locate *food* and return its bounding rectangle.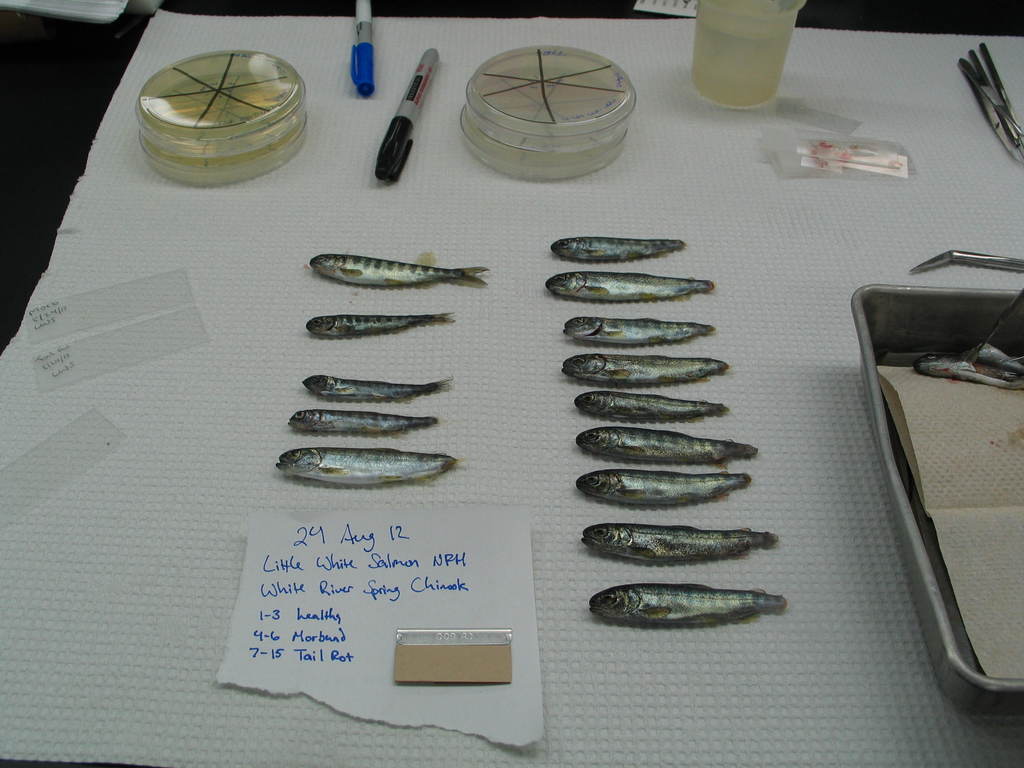
Rect(543, 268, 718, 303).
